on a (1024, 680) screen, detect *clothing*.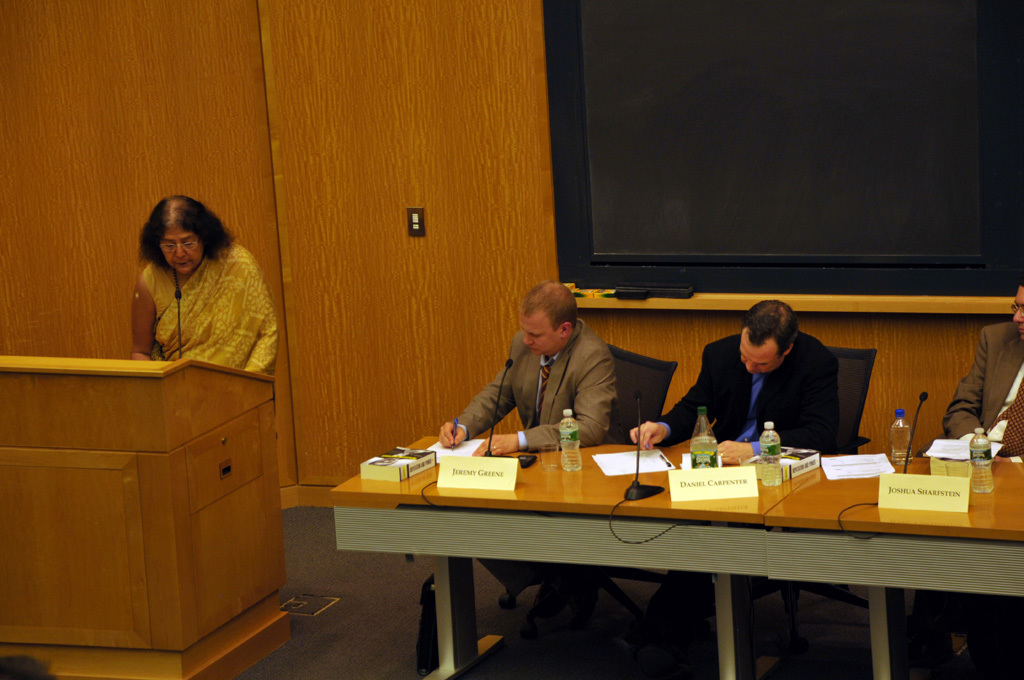
947 324 1023 446.
